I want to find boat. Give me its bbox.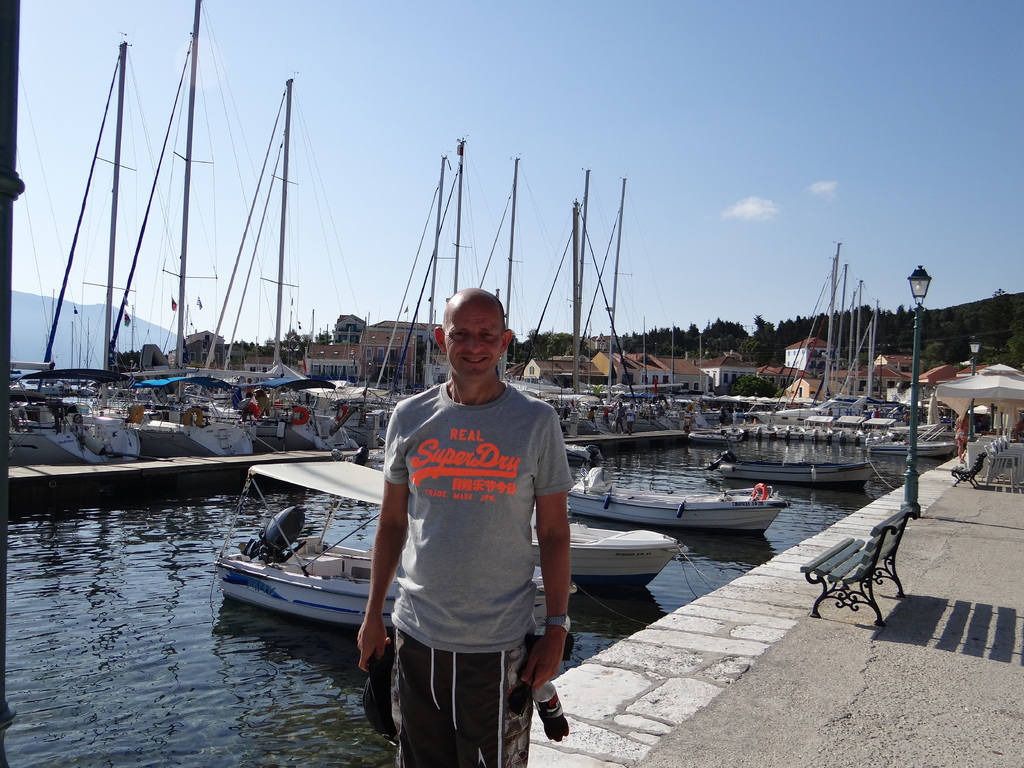
[866,435,959,456].
